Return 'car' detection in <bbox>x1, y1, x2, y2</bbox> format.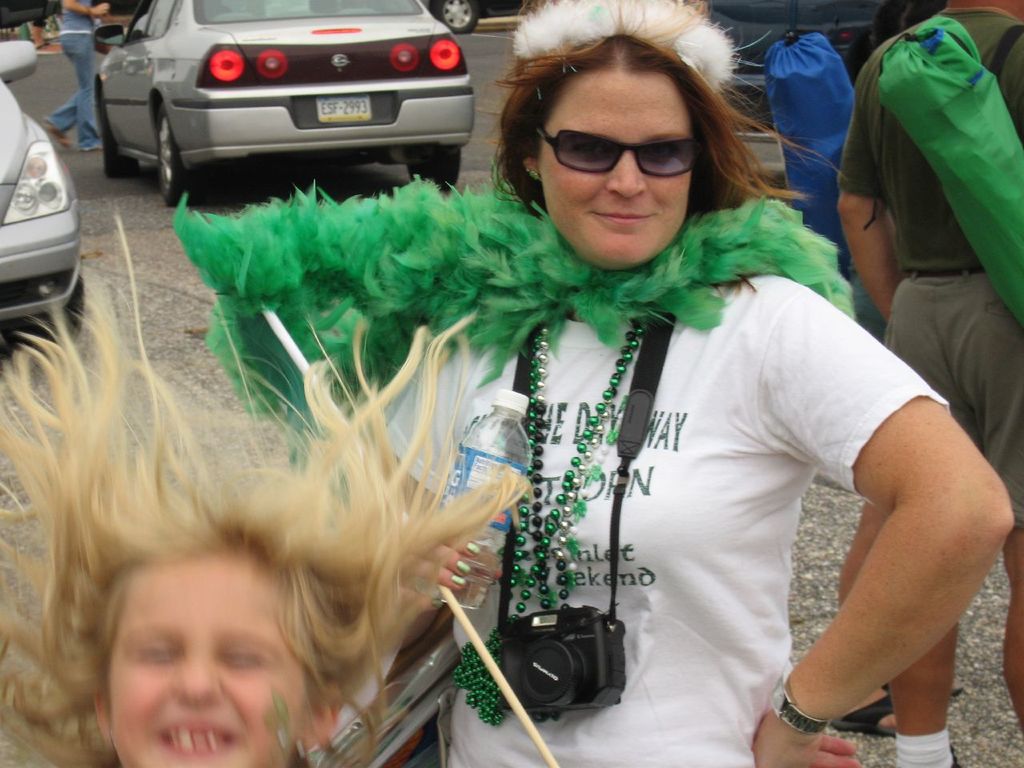
<bbox>86, 0, 525, 201</bbox>.
